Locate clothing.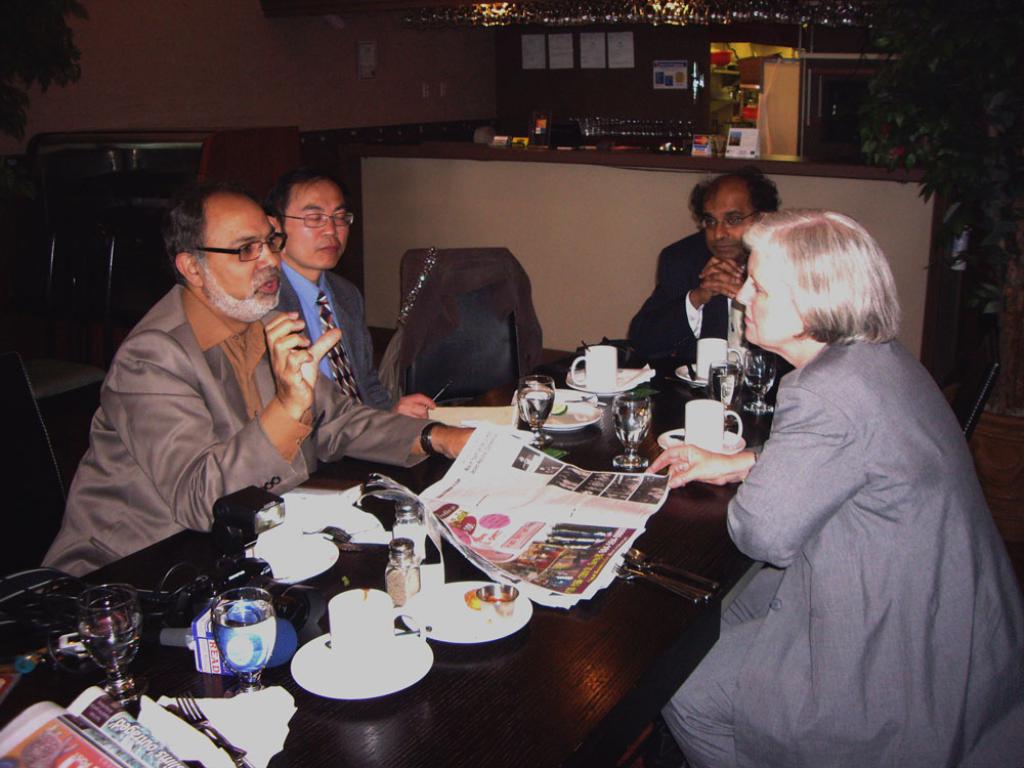
Bounding box: 269, 262, 398, 417.
